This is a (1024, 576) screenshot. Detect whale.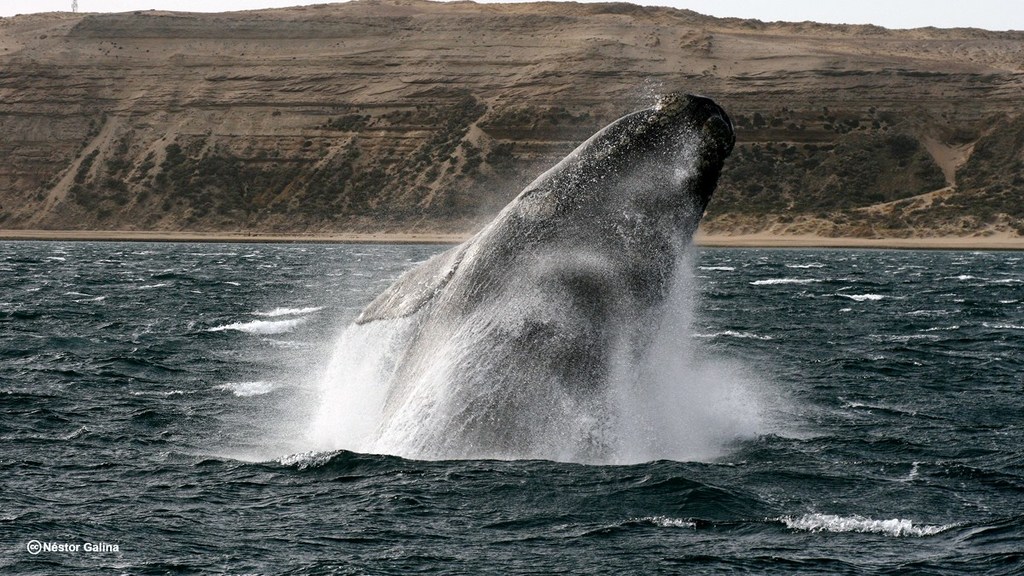
l=268, t=90, r=759, b=478.
